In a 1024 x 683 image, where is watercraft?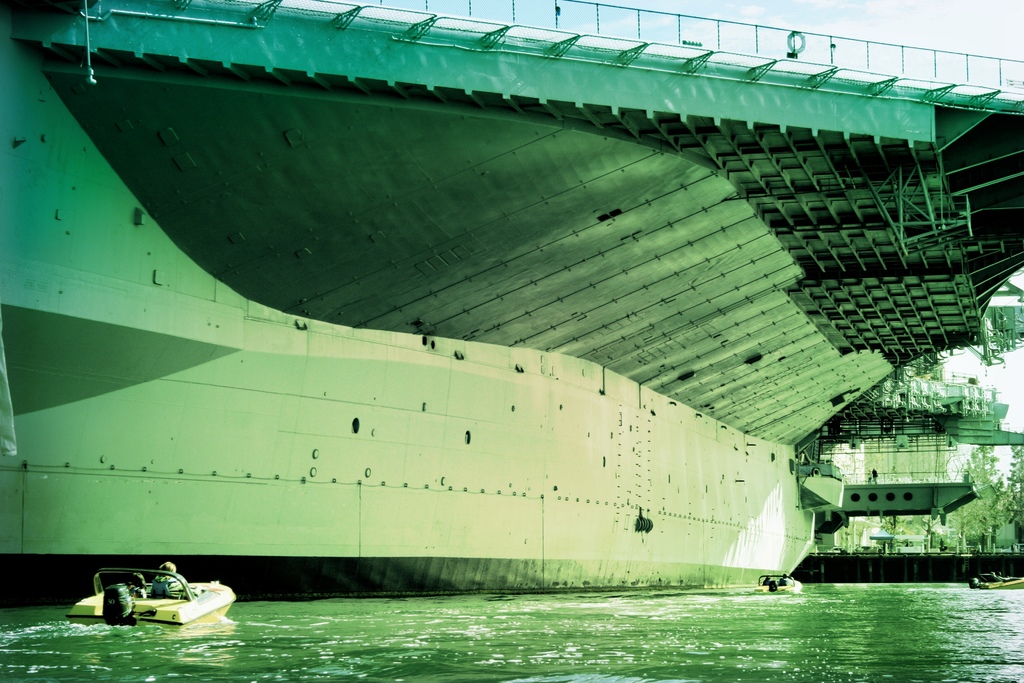
[x1=67, y1=566, x2=238, y2=632].
